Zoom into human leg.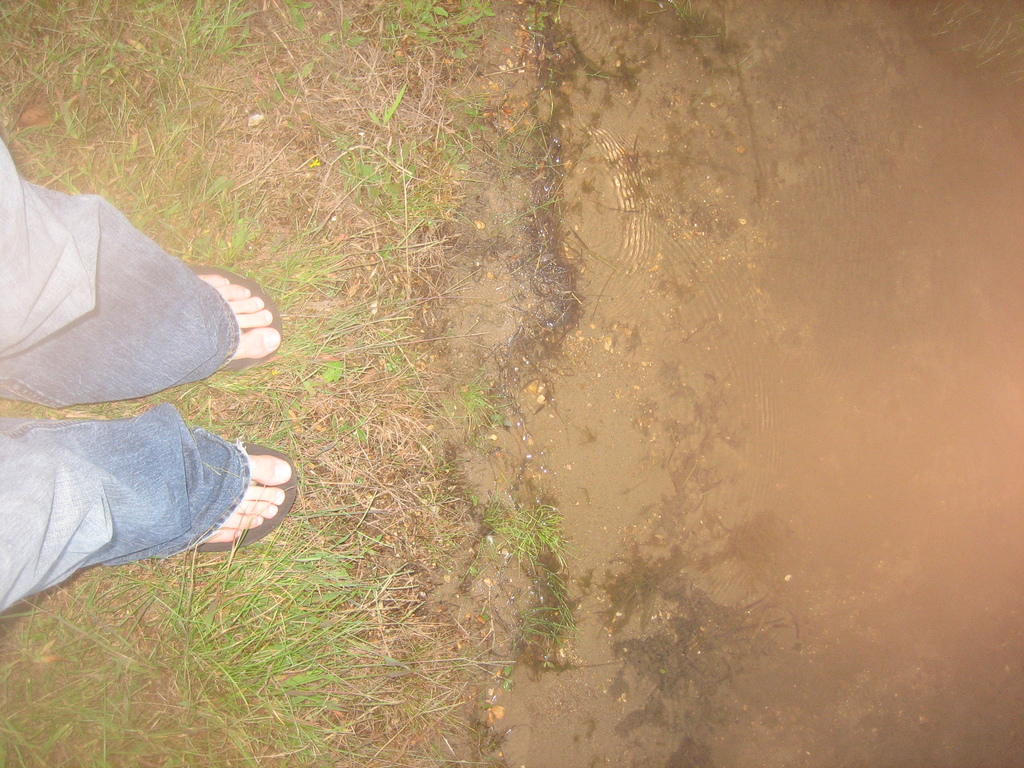
Zoom target: [left=0, top=403, right=297, bottom=616].
